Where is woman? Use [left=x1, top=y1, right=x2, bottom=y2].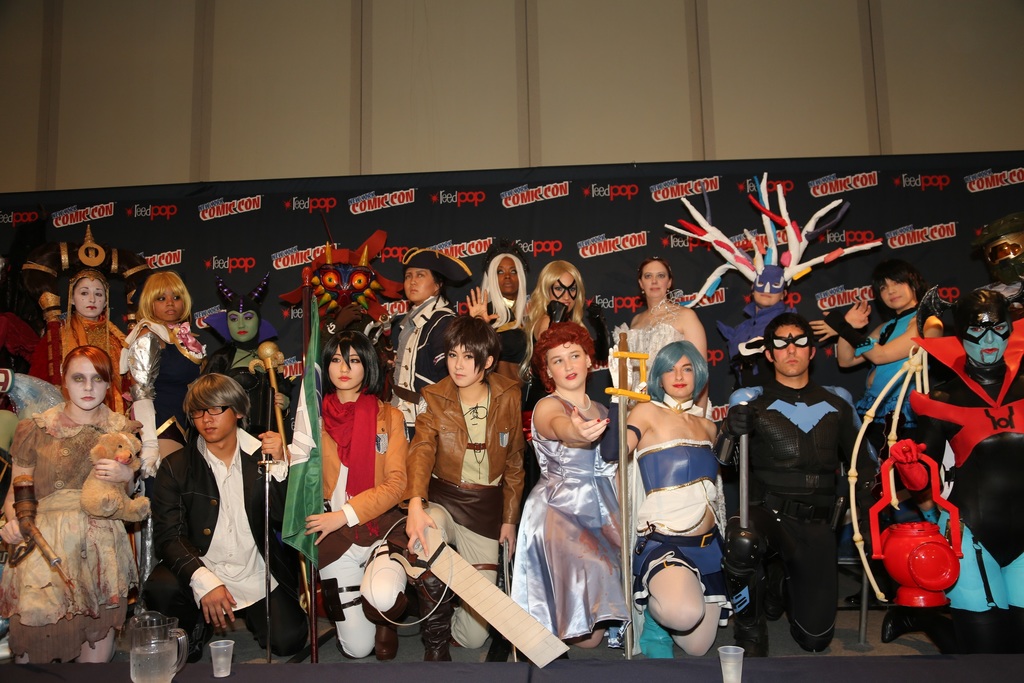
[left=467, top=260, right=609, bottom=509].
